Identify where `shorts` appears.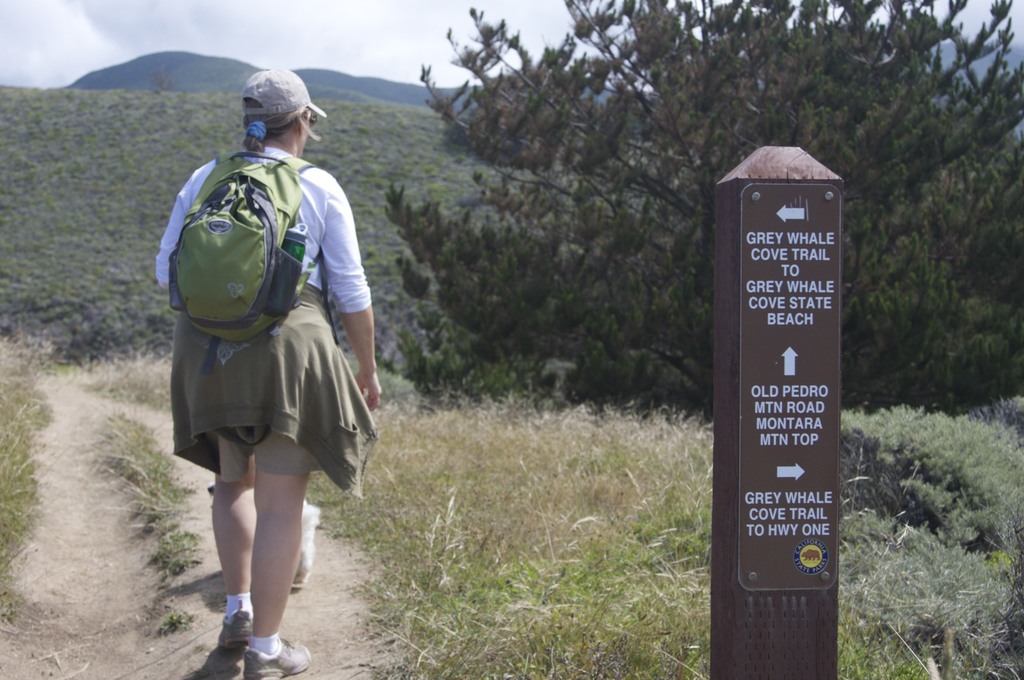
Appears at {"left": 212, "top": 430, "right": 324, "bottom": 482}.
